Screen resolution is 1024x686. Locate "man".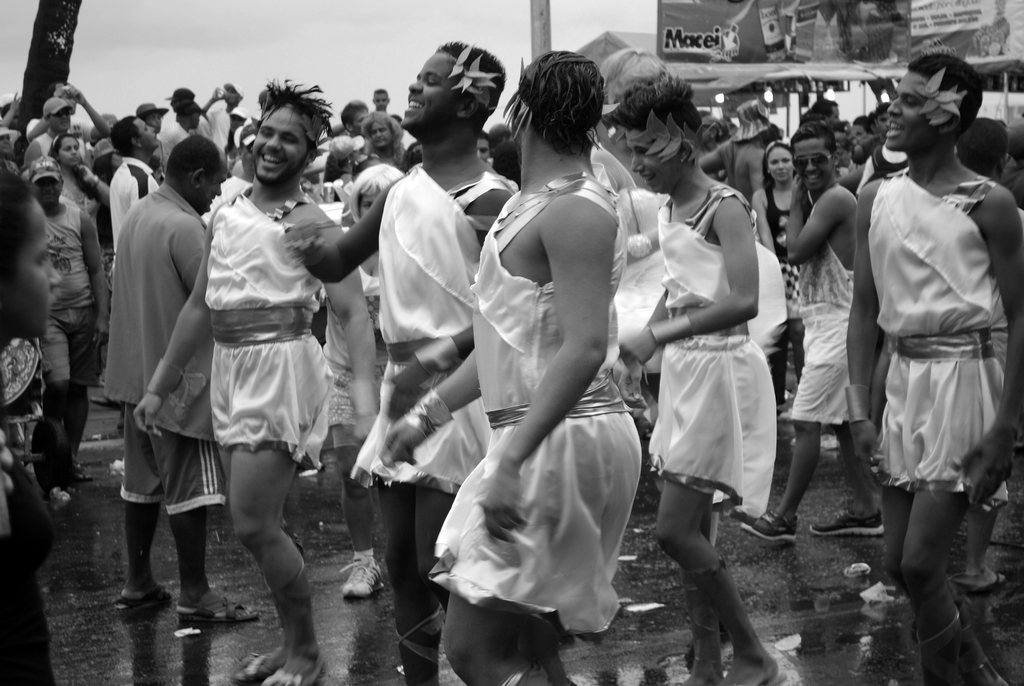
(left=284, top=45, right=512, bottom=685).
